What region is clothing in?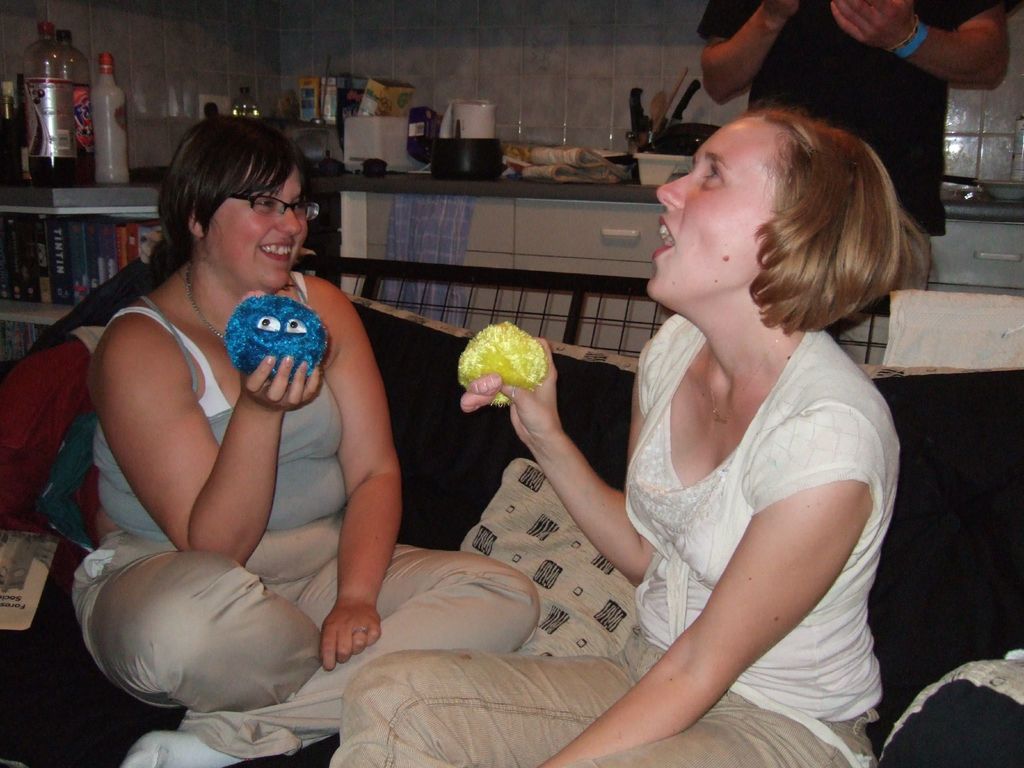
{"x1": 91, "y1": 273, "x2": 349, "y2": 543}.
